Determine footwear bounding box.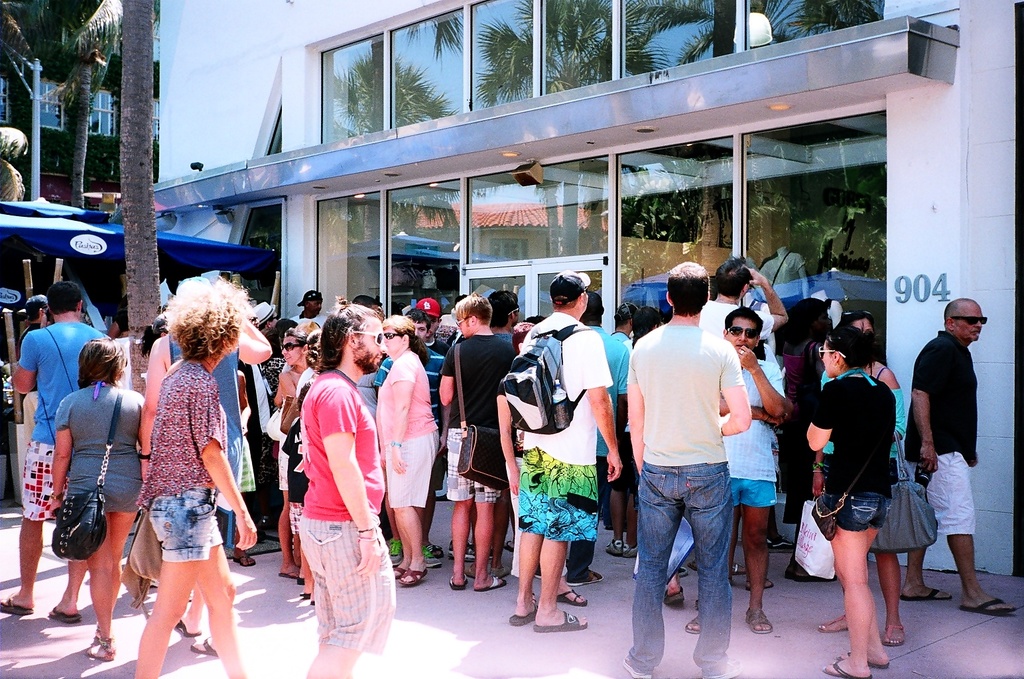
Determined: 503:536:515:552.
